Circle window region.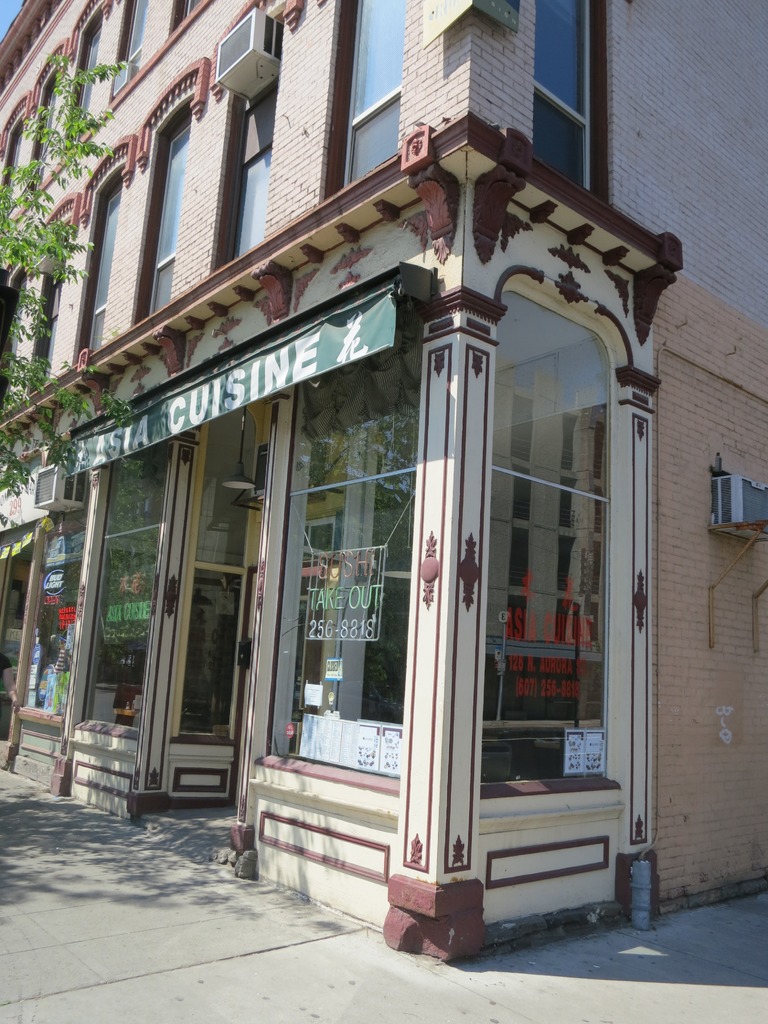
Region: select_region(24, 190, 86, 395).
